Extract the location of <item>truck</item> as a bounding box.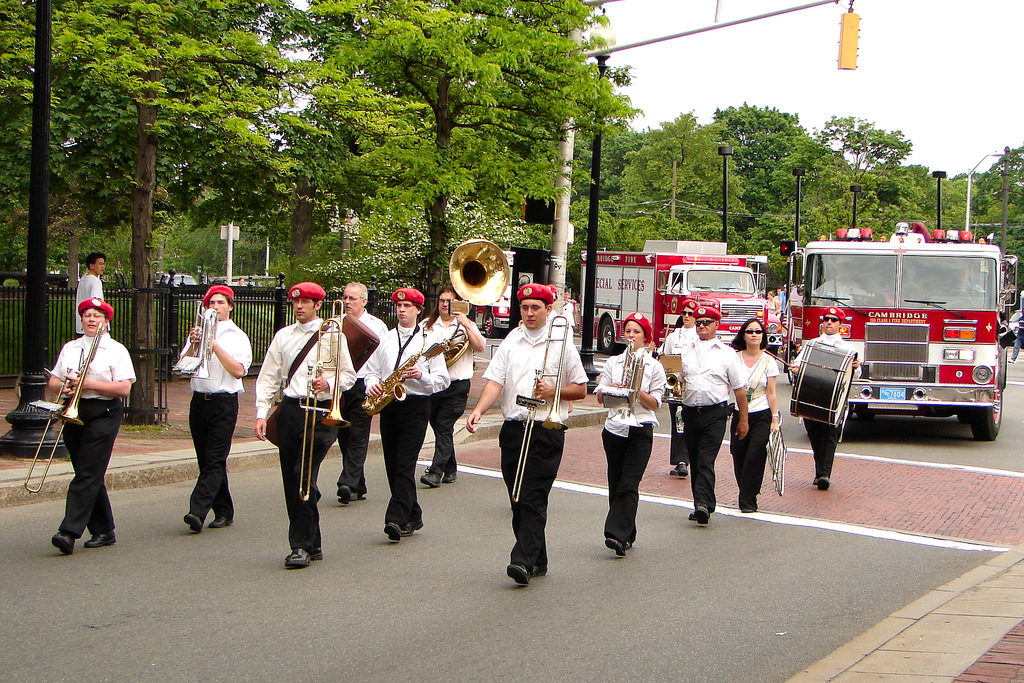
[x1=780, y1=230, x2=1016, y2=442].
